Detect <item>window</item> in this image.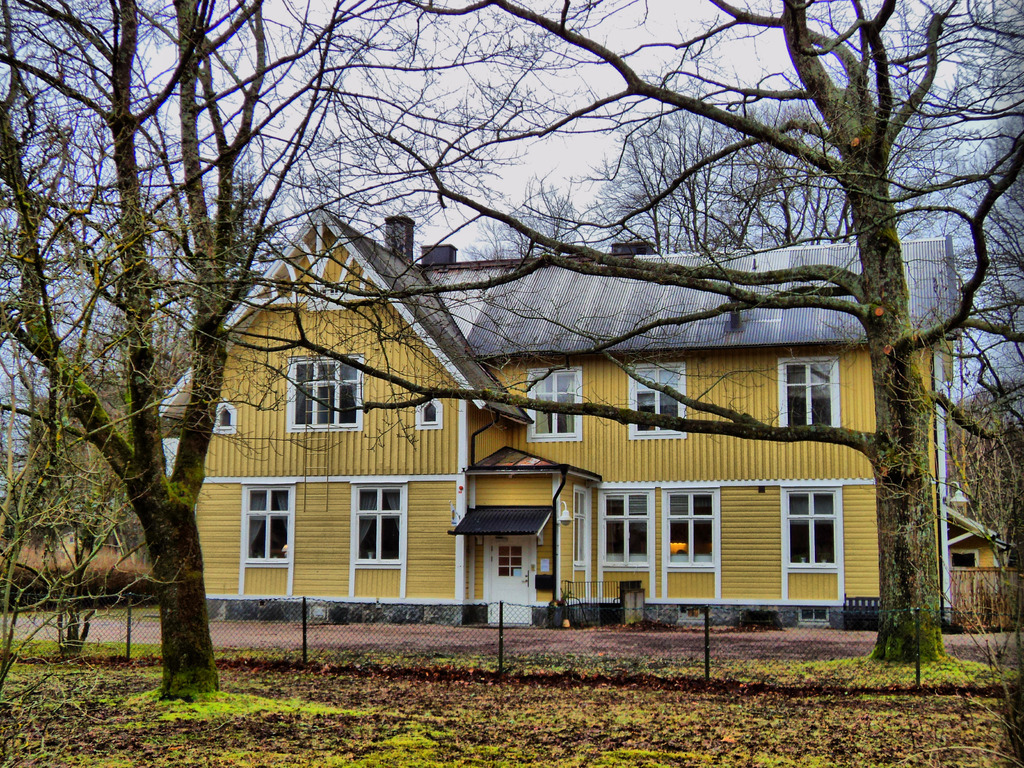
Detection: <region>418, 398, 444, 424</region>.
